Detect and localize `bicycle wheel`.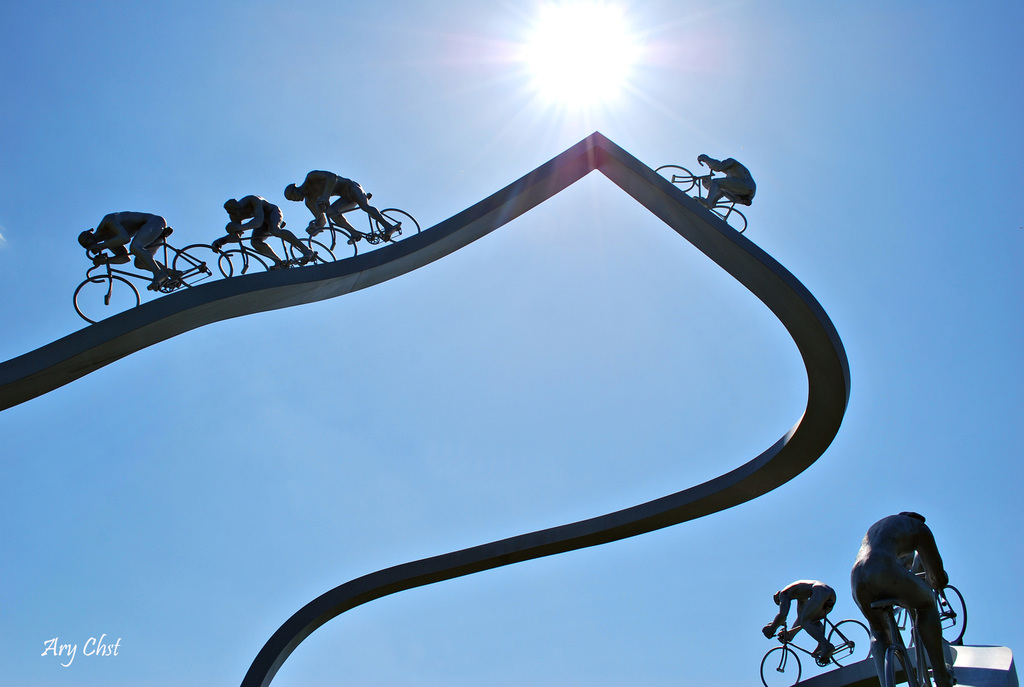
Localized at bbox(892, 604, 913, 650).
